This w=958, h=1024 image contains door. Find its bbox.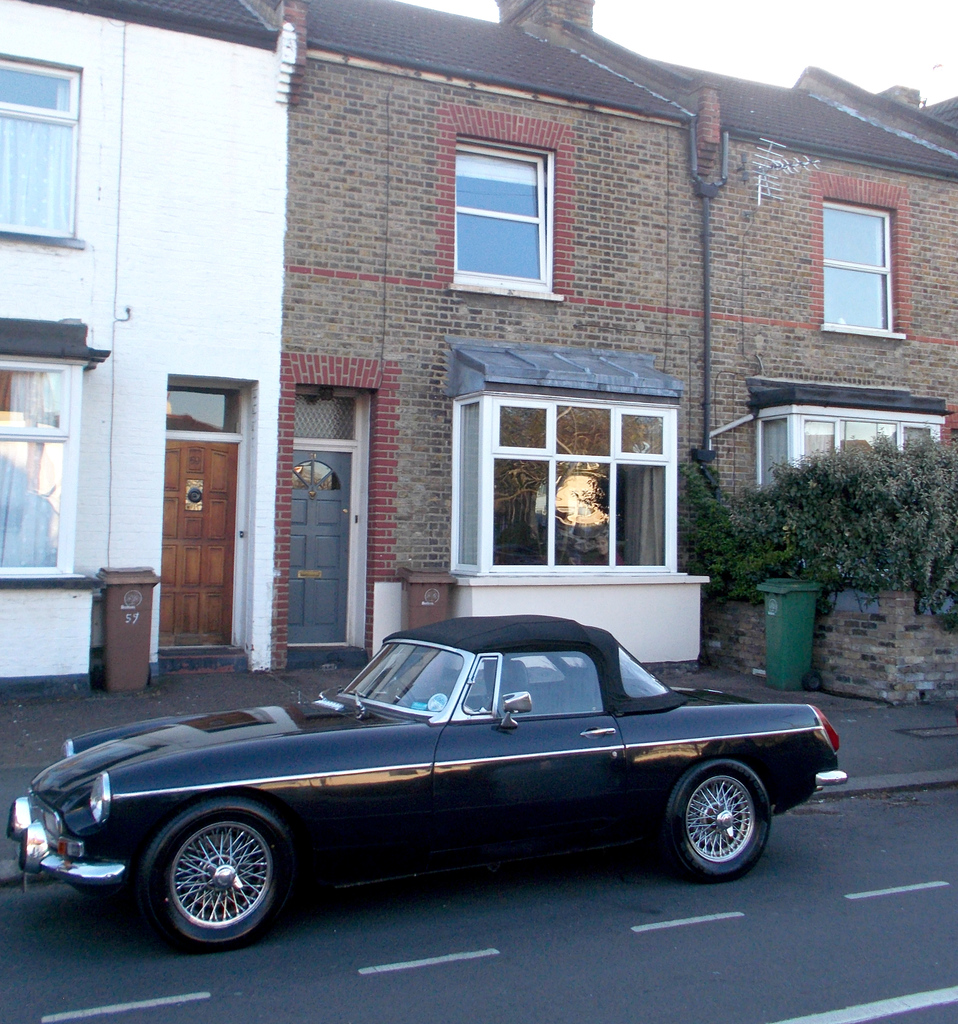
[156,436,243,644].
